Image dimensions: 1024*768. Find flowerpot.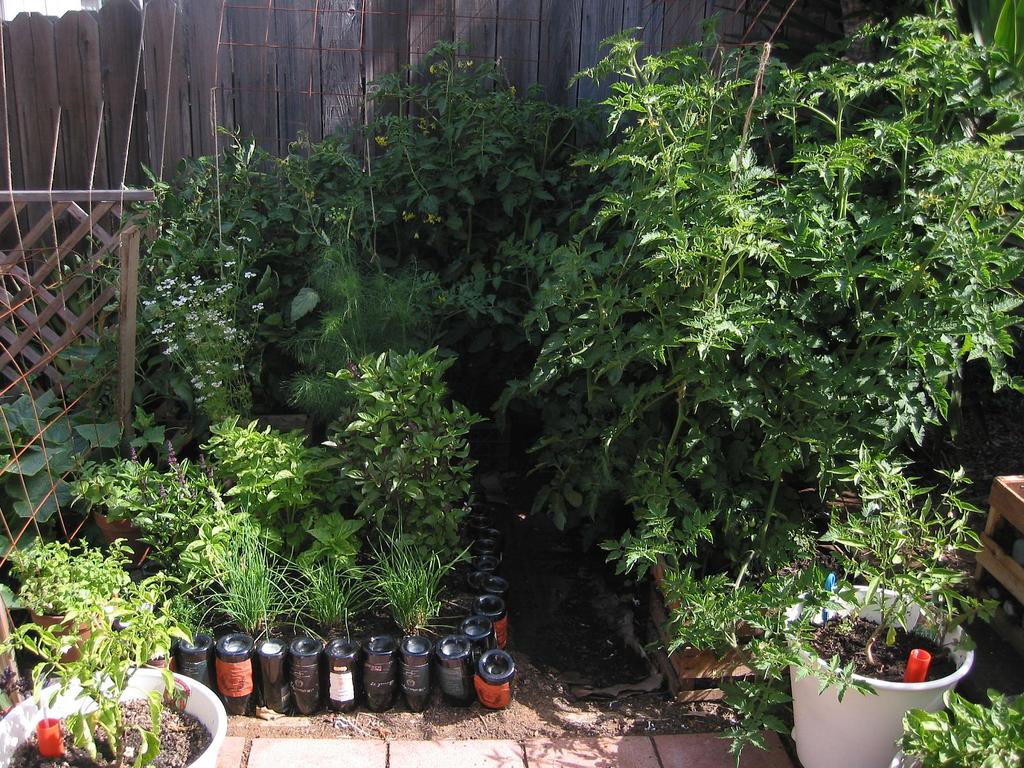
l=31, t=598, r=116, b=659.
